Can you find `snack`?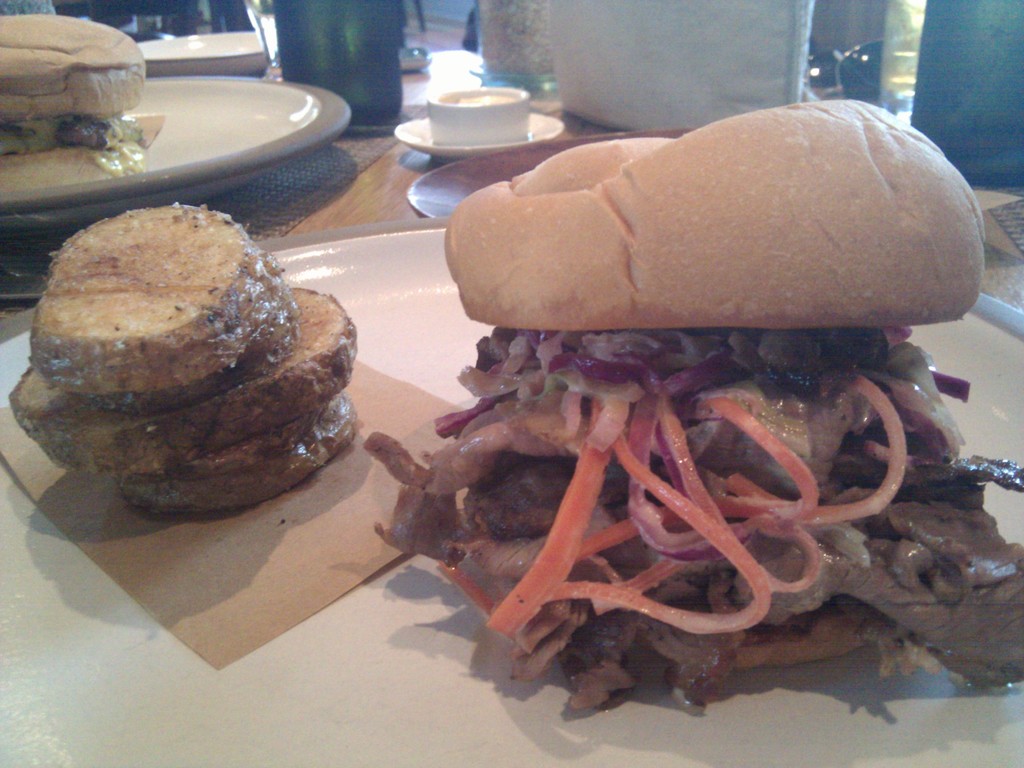
Yes, bounding box: bbox=(0, 13, 164, 187).
